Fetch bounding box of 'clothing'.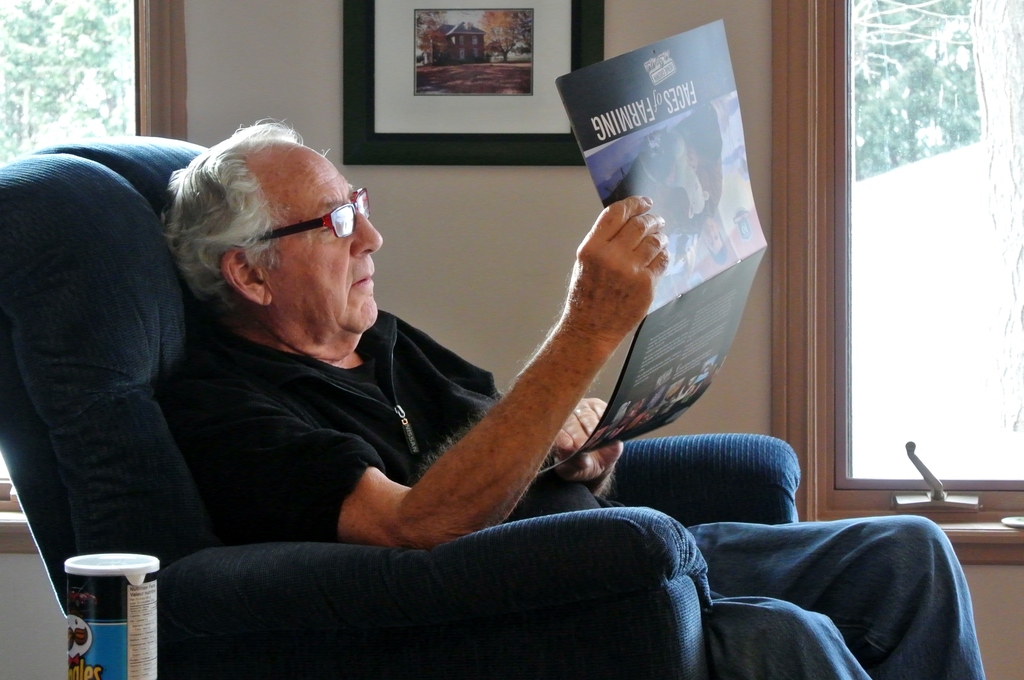
Bbox: box(151, 312, 605, 558).
